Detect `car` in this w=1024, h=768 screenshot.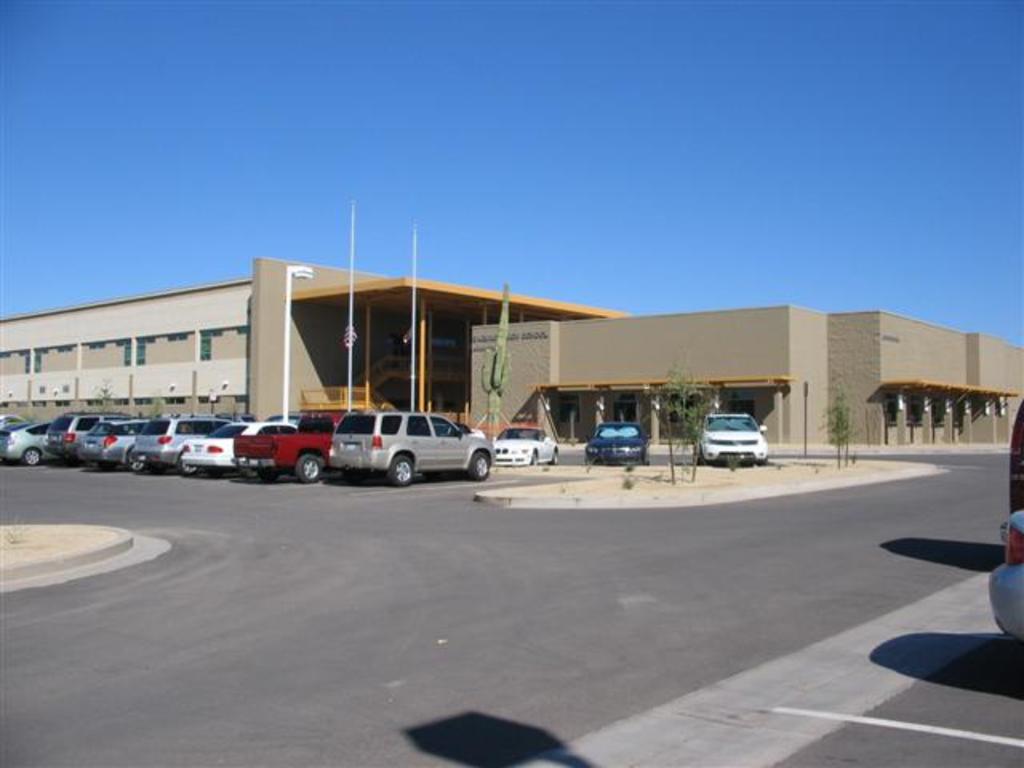
Detection: 698 408 770 461.
